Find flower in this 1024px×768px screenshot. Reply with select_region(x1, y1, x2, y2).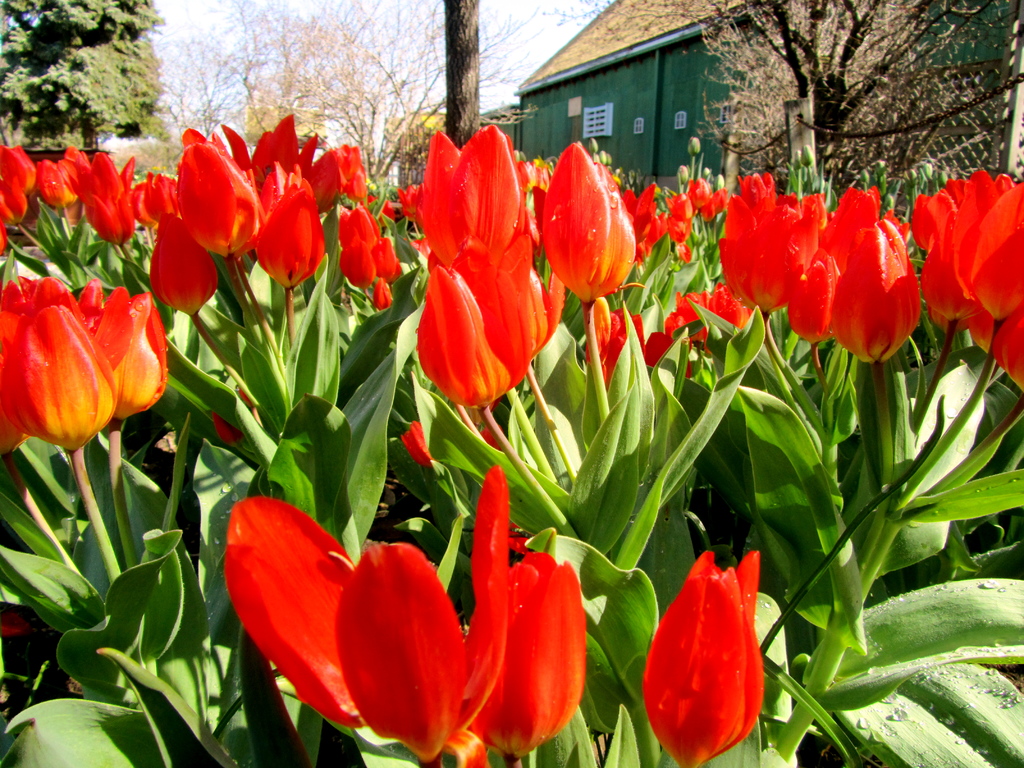
select_region(0, 308, 33, 454).
